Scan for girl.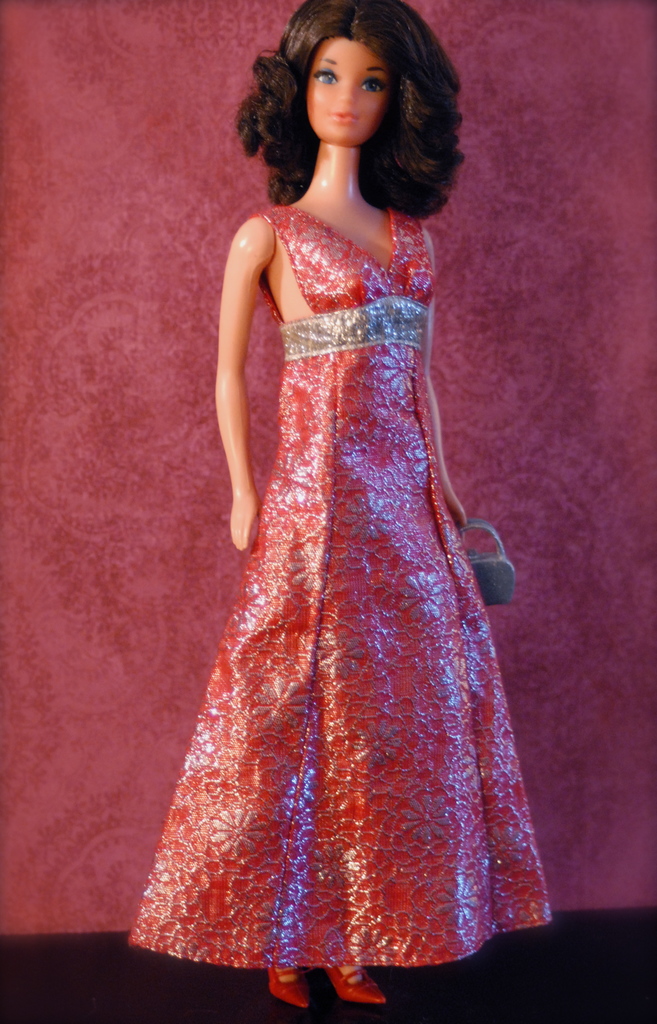
Scan result: x1=130 y1=0 x2=553 y2=1009.
